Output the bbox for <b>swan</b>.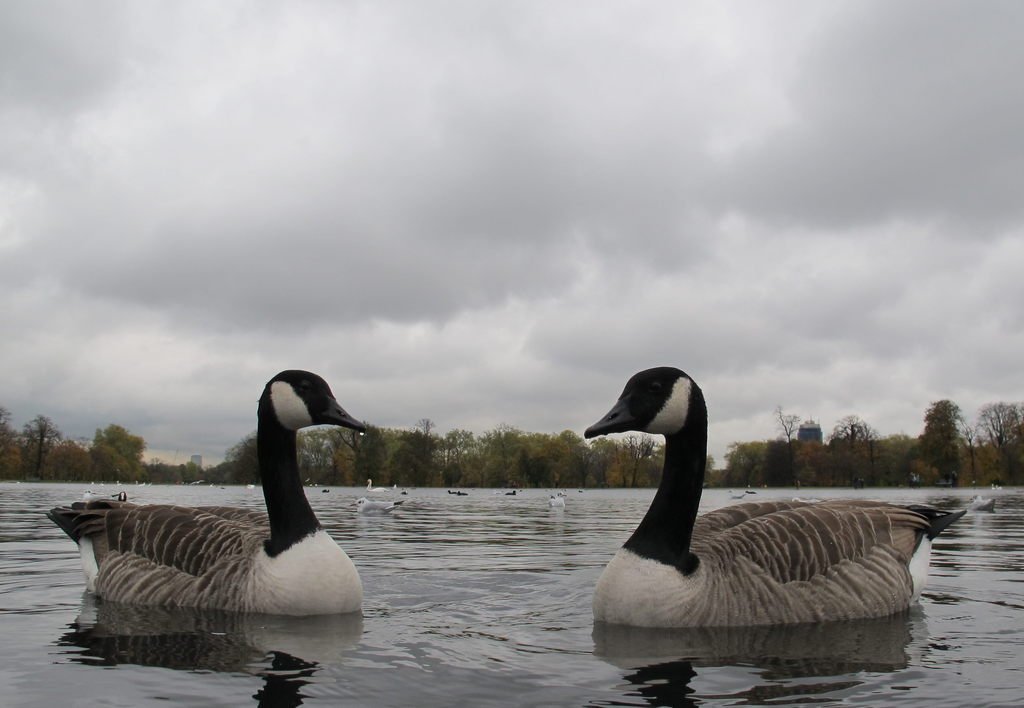
(364, 478, 385, 493).
